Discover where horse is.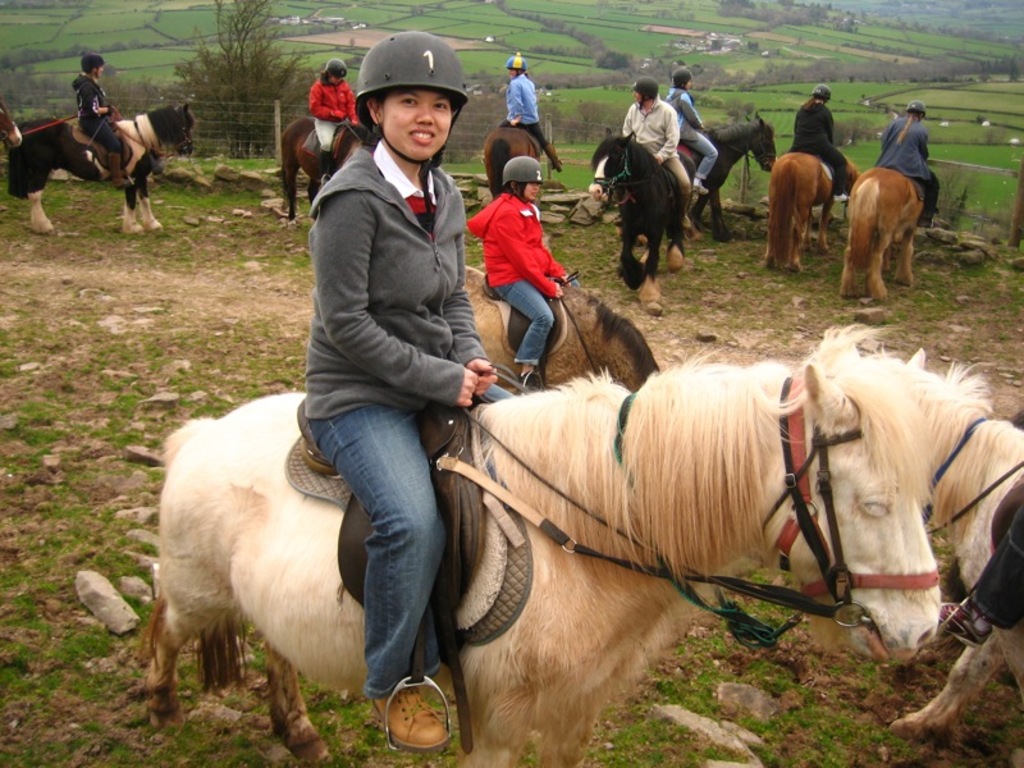
Discovered at [484, 123, 549, 201].
